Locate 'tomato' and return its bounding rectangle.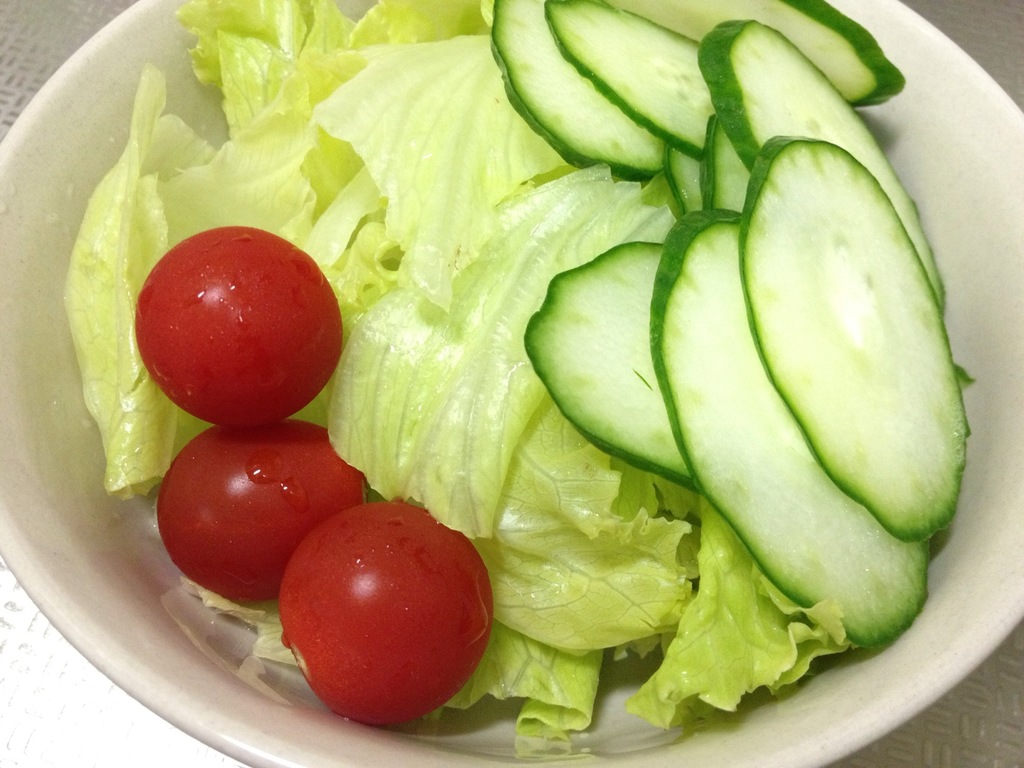
region(133, 221, 340, 428).
